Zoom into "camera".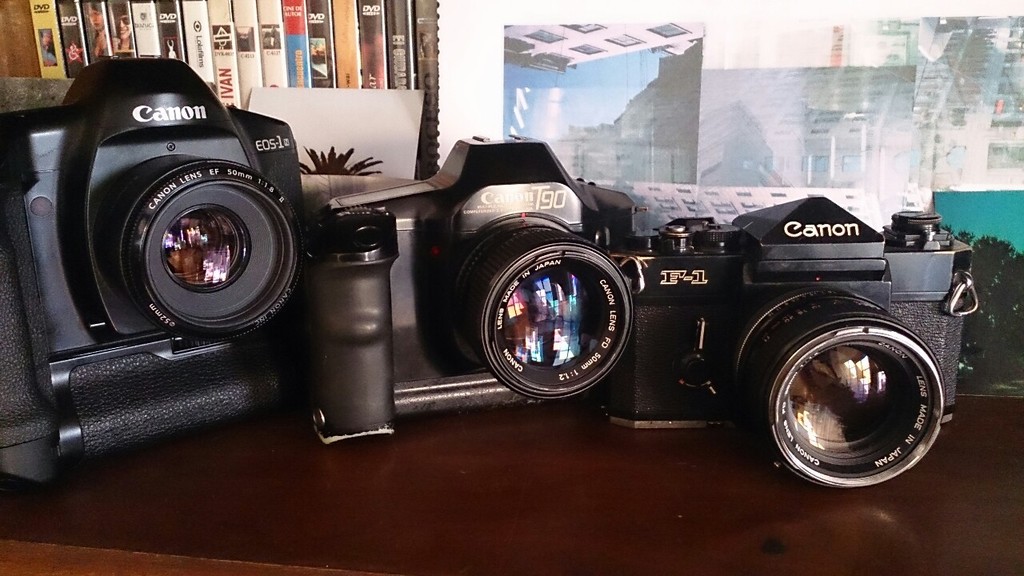
Zoom target: detection(323, 130, 656, 444).
